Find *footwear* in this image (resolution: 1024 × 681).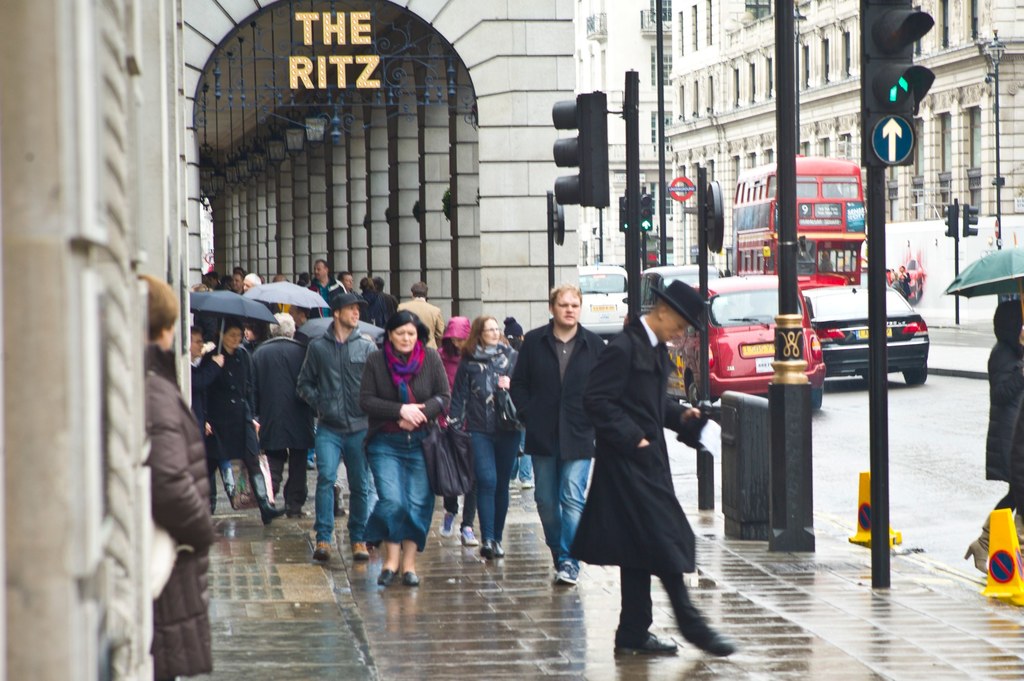
left=479, top=543, right=493, bottom=559.
